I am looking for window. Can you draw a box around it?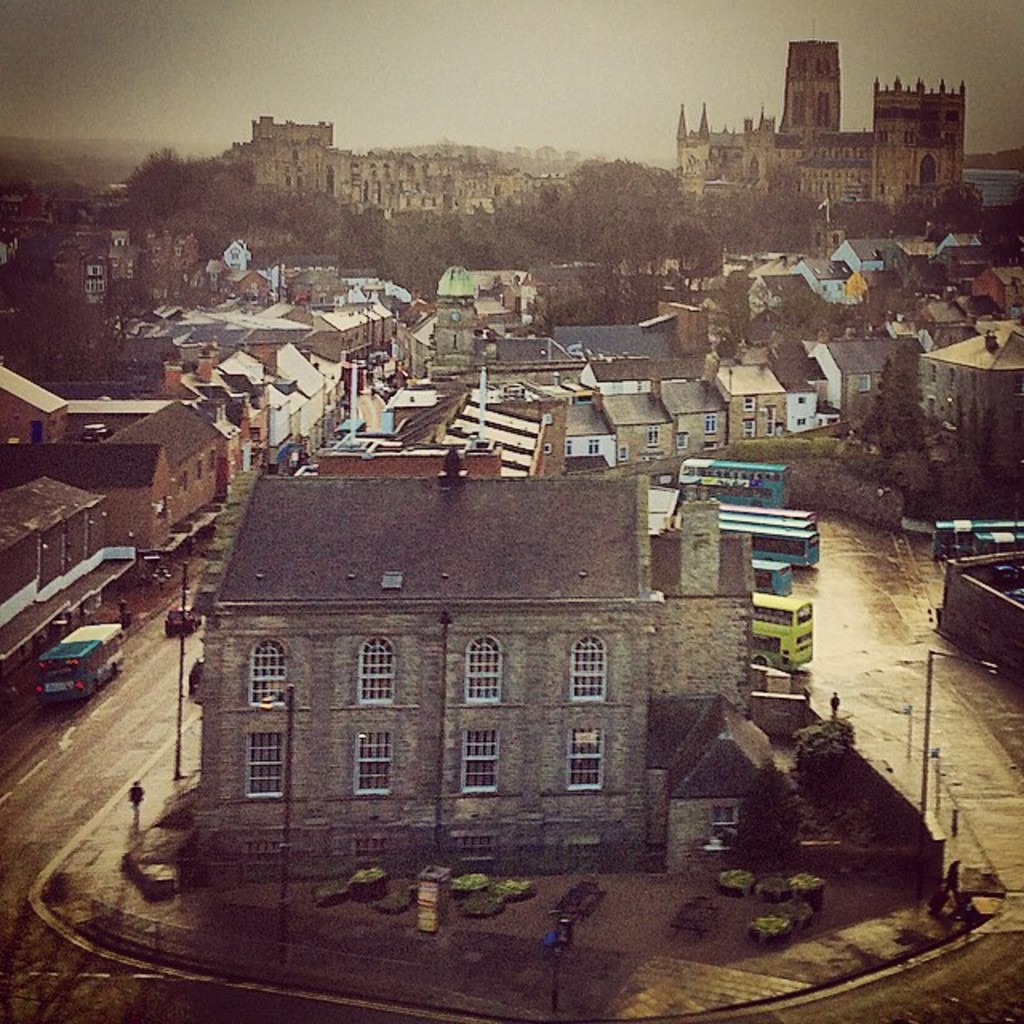
Sure, the bounding box is [left=354, top=635, right=394, bottom=699].
